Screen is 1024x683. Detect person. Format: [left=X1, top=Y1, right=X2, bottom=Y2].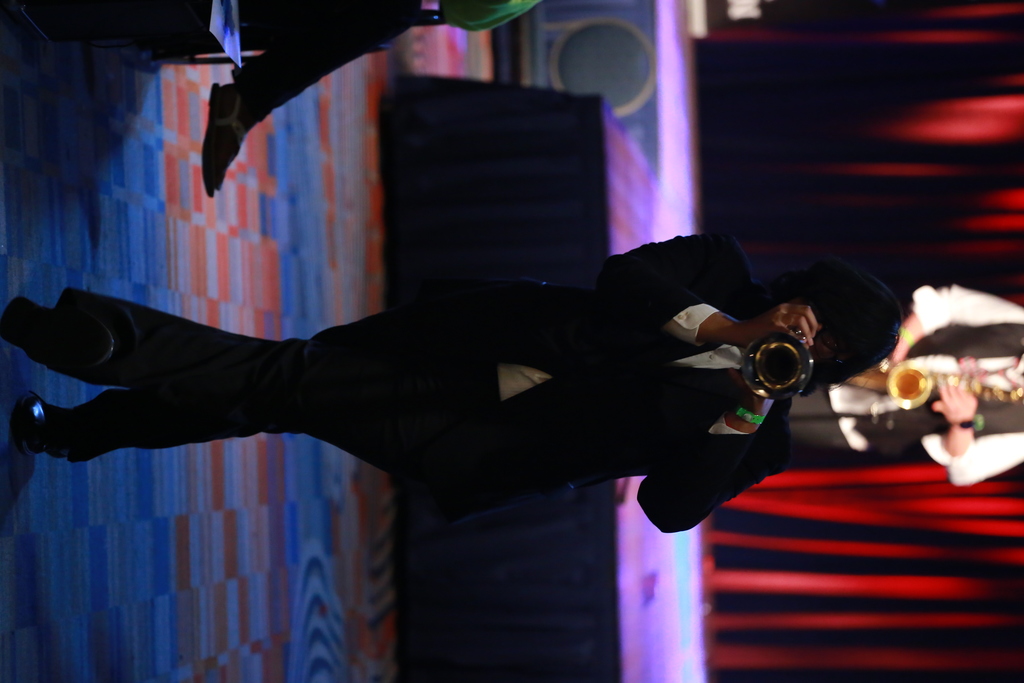
[left=200, top=0, right=553, bottom=201].
